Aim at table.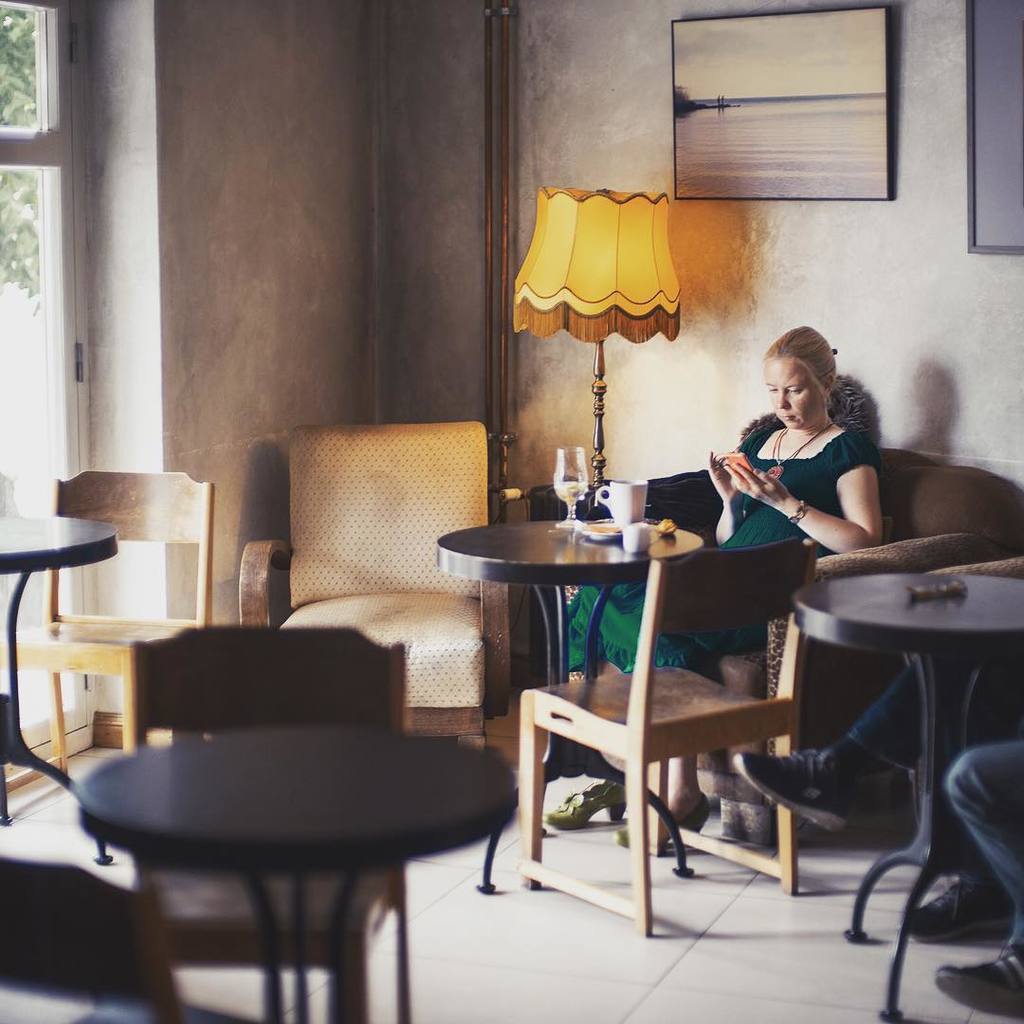
Aimed at rect(803, 569, 1023, 1023).
